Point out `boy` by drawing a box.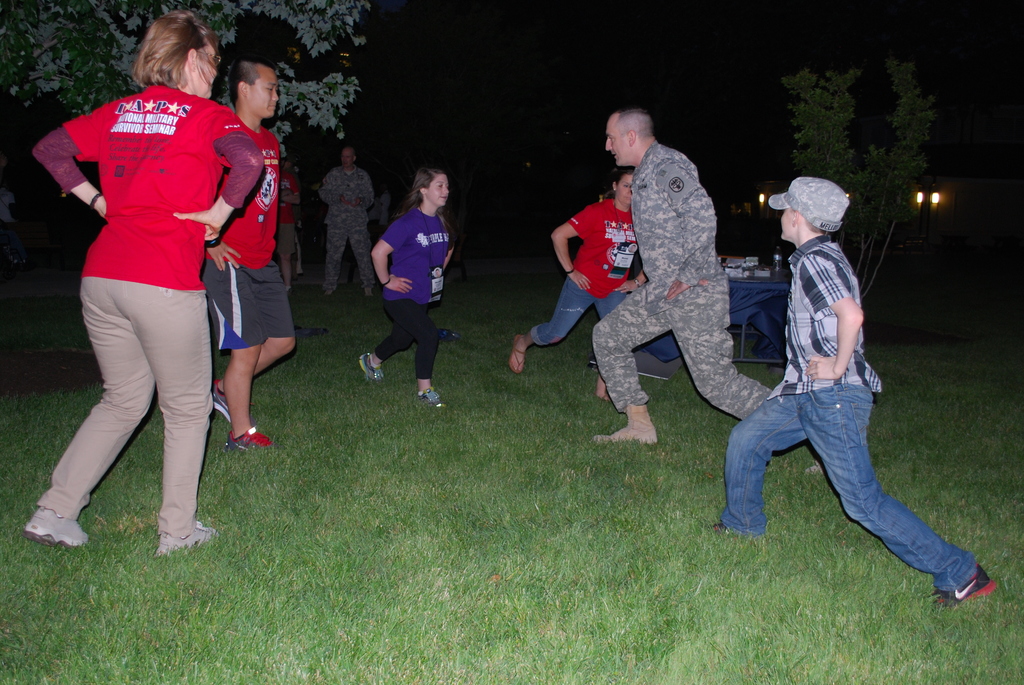
<bbox>718, 178, 997, 613</bbox>.
